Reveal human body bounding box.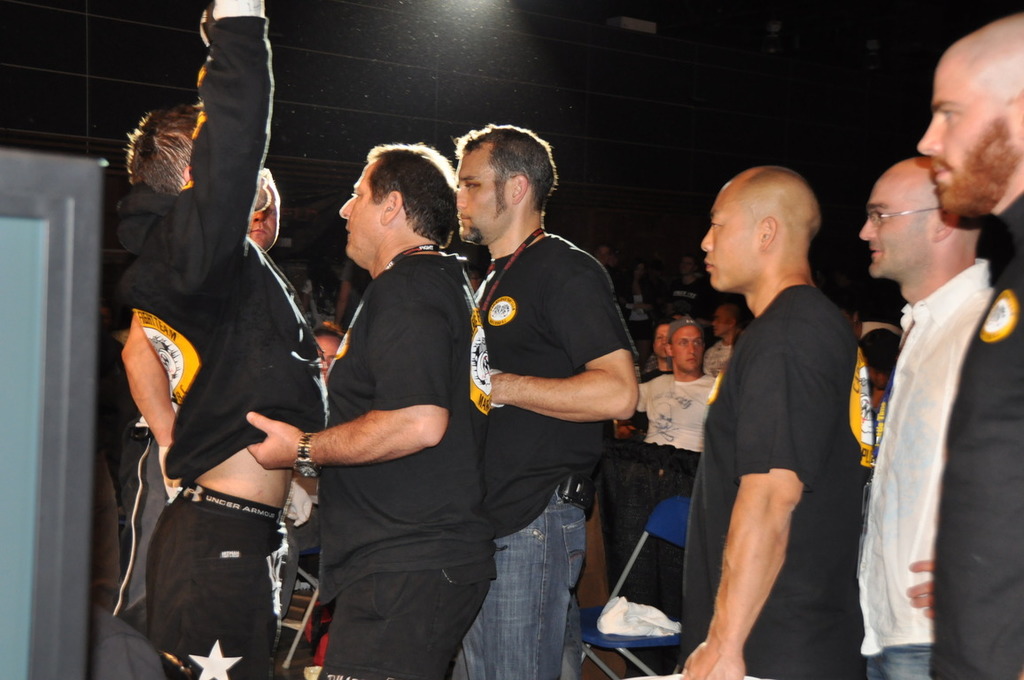
Revealed: left=454, top=127, right=633, bottom=679.
